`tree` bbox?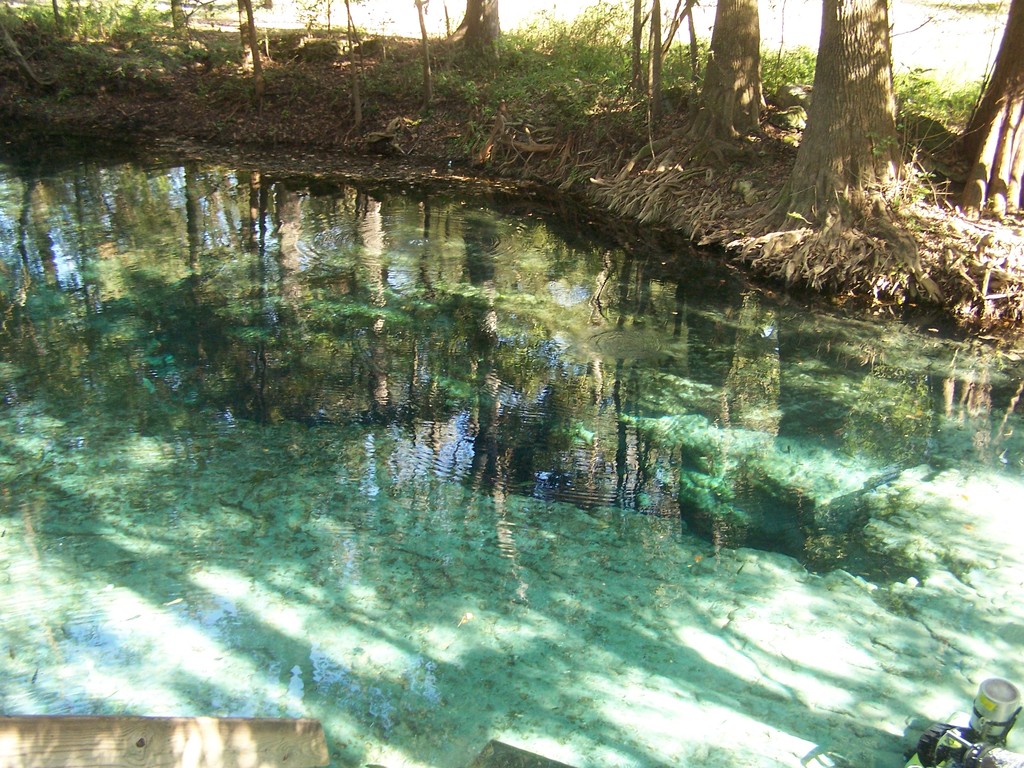
x1=729 y1=1 x2=904 y2=232
